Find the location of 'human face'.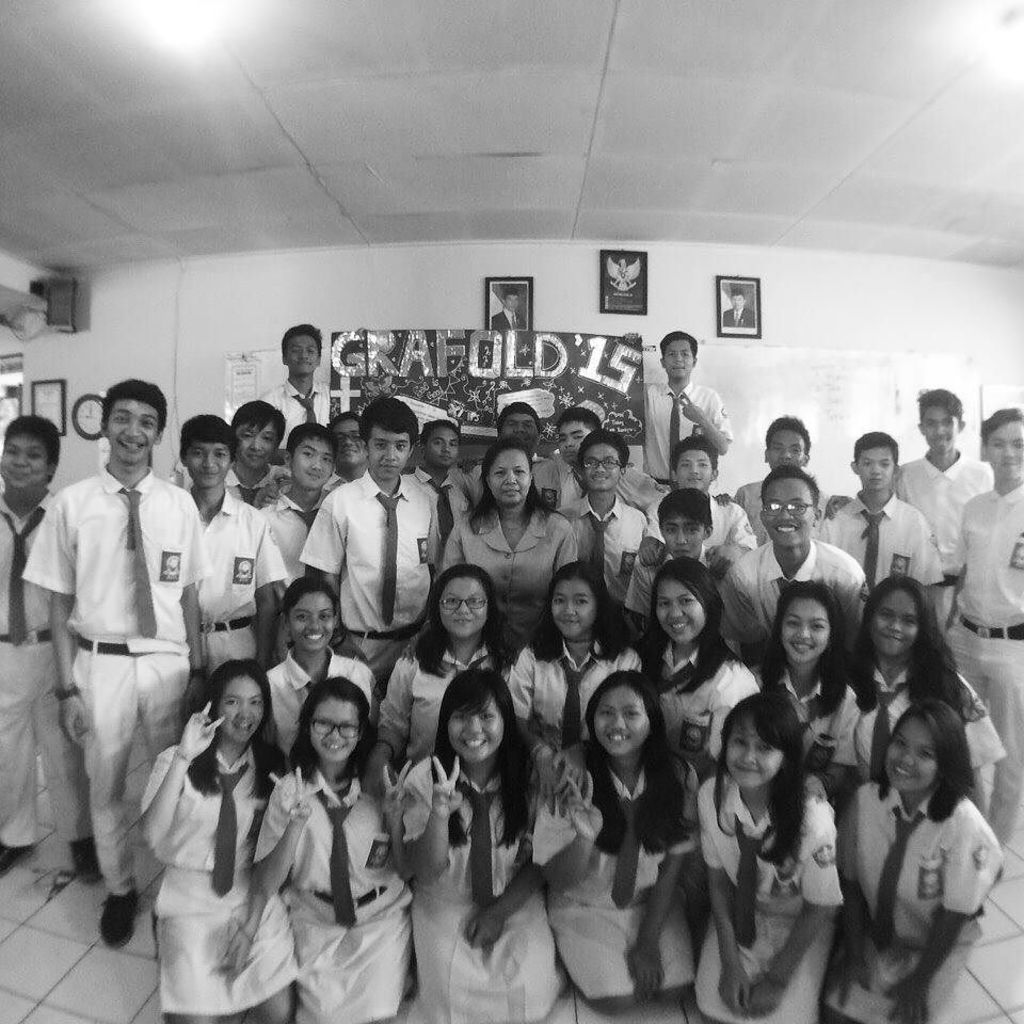
Location: (x1=447, y1=691, x2=501, y2=763).
